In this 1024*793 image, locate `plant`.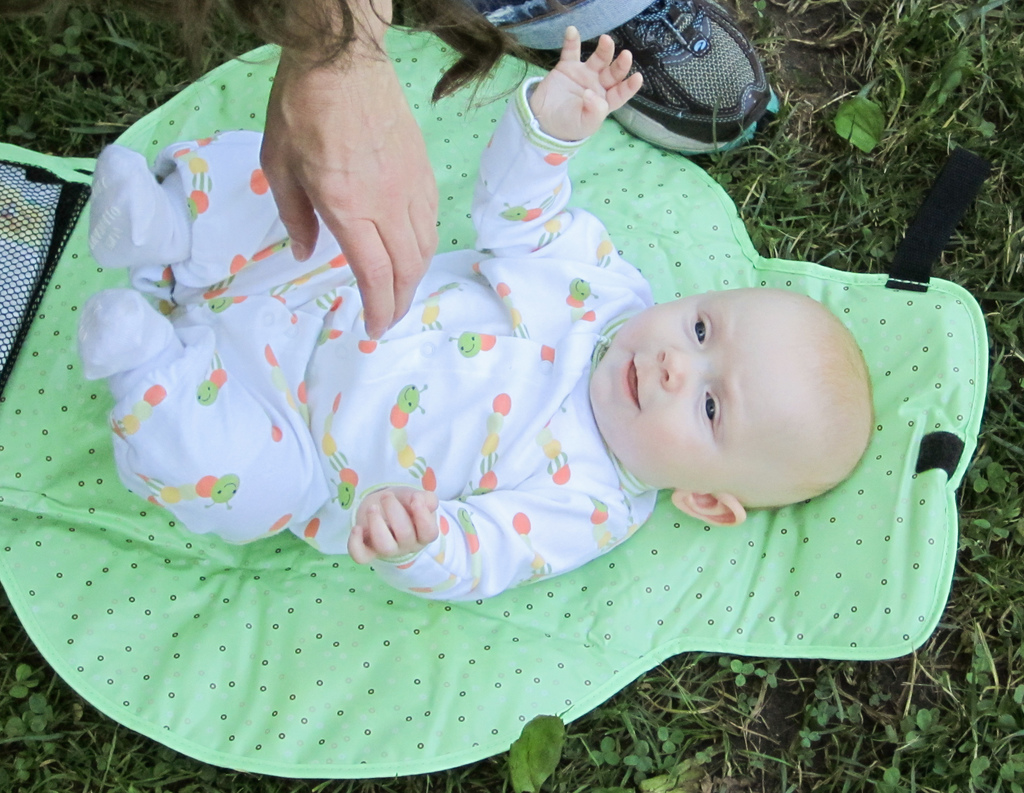
Bounding box: bbox(635, 292, 1023, 789).
